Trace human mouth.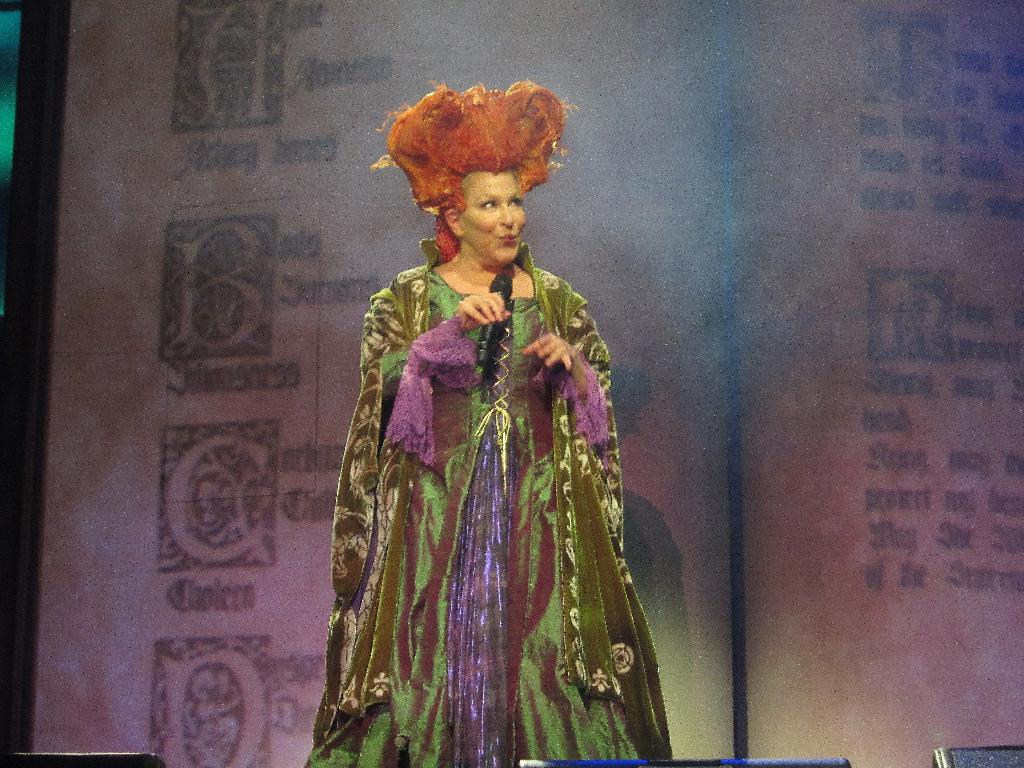
Traced to rect(498, 232, 518, 244).
